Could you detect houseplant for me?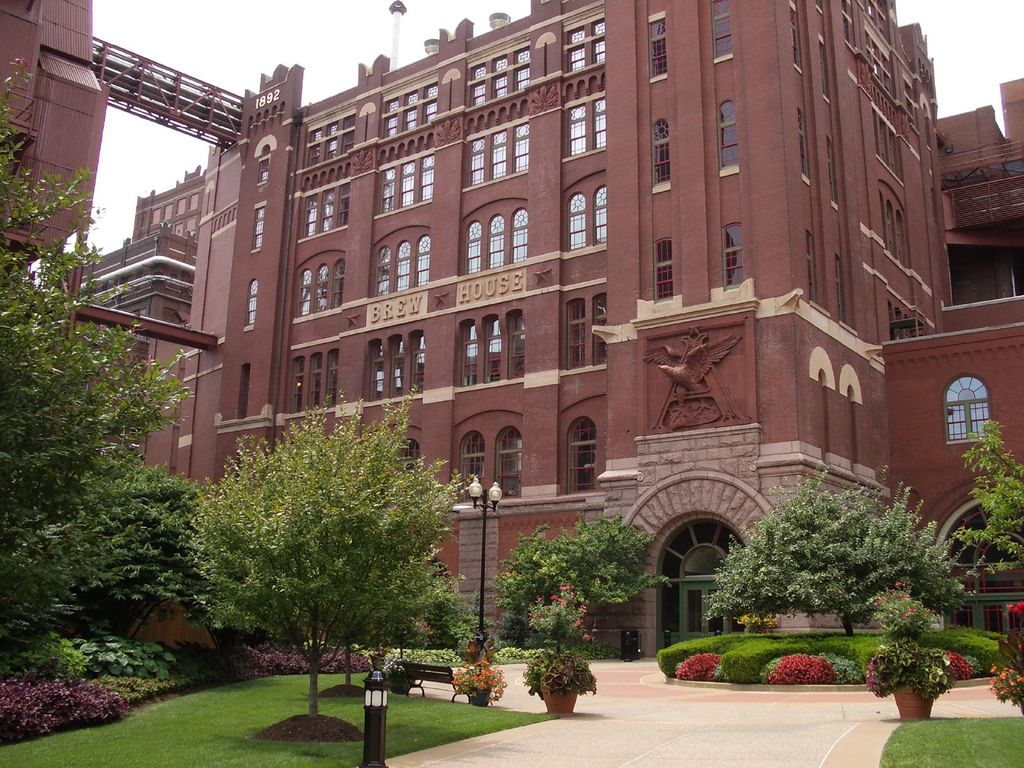
Detection result: 862 637 968 719.
